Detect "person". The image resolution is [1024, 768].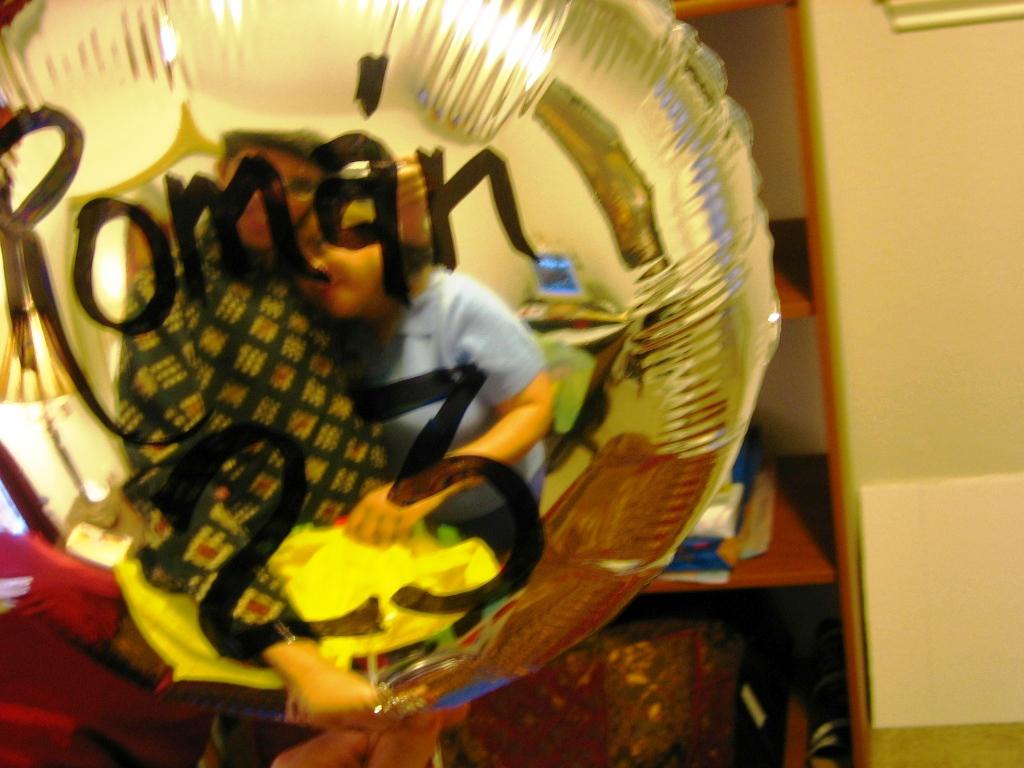
272:686:482:767.
